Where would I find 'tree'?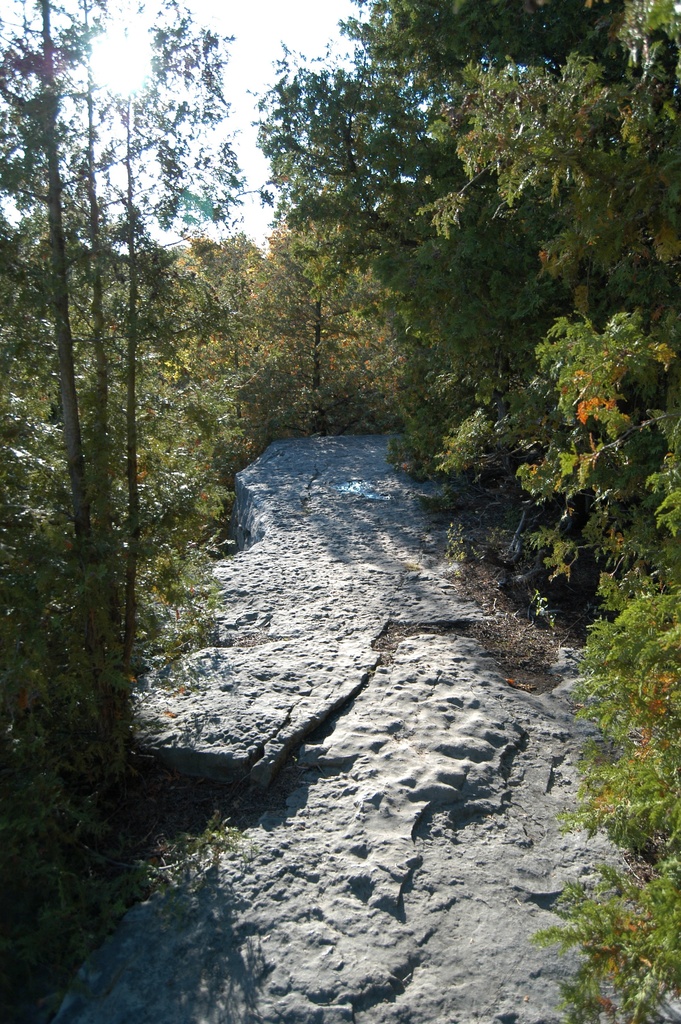
At (445, 13, 680, 490).
